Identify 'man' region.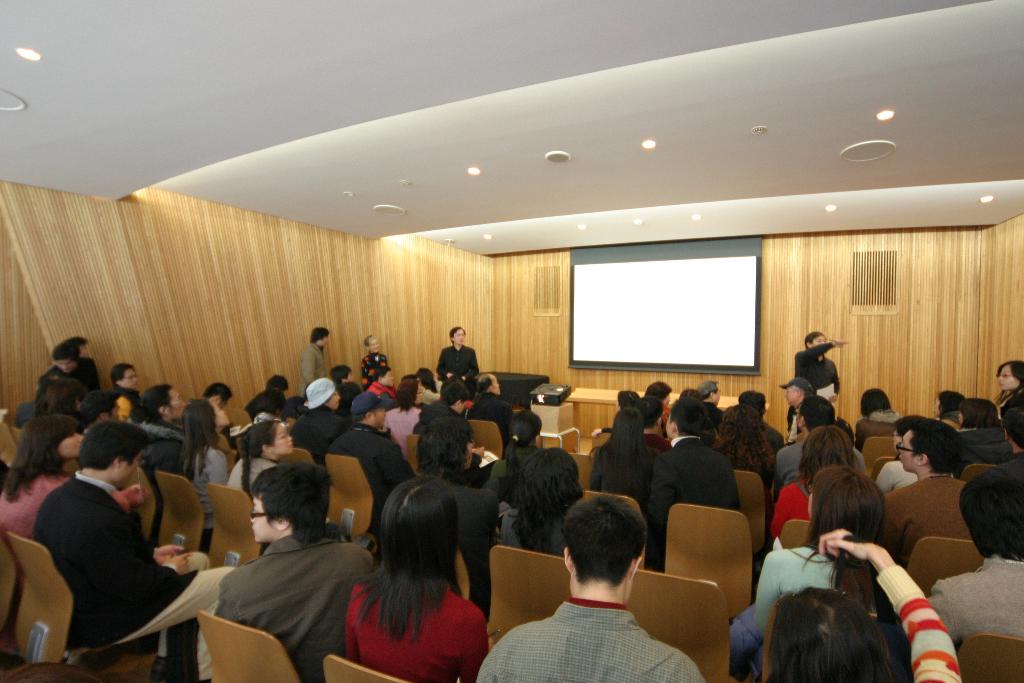
Region: (left=328, top=393, right=415, bottom=557).
